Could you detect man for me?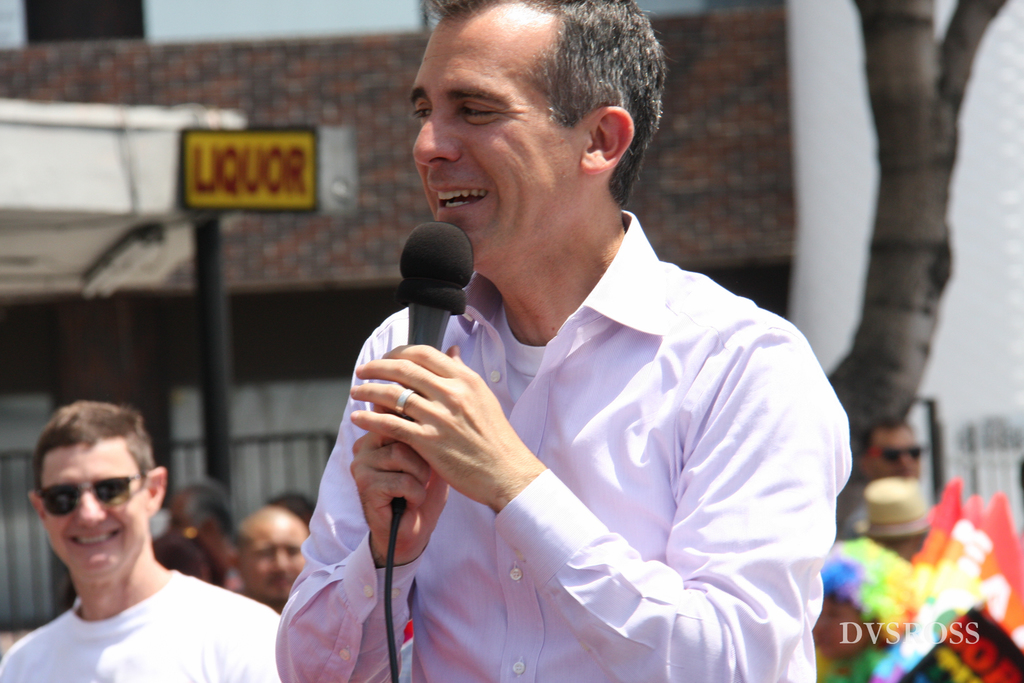
Detection result: x1=225, y1=505, x2=320, y2=609.
